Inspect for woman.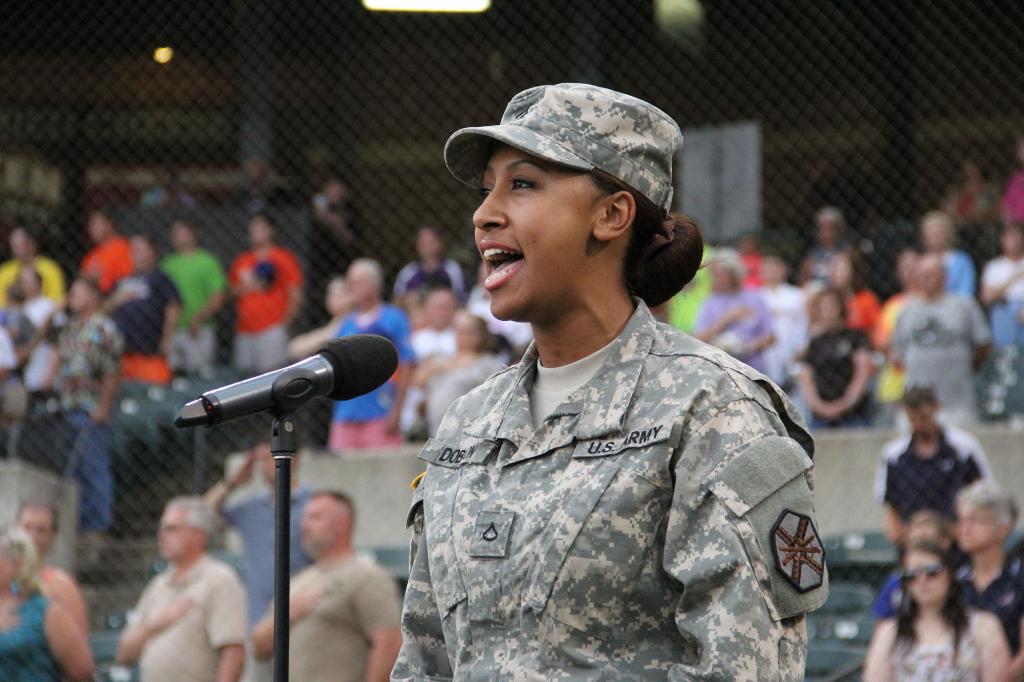
Inspection: select_region(383, 79, 808, 681).
